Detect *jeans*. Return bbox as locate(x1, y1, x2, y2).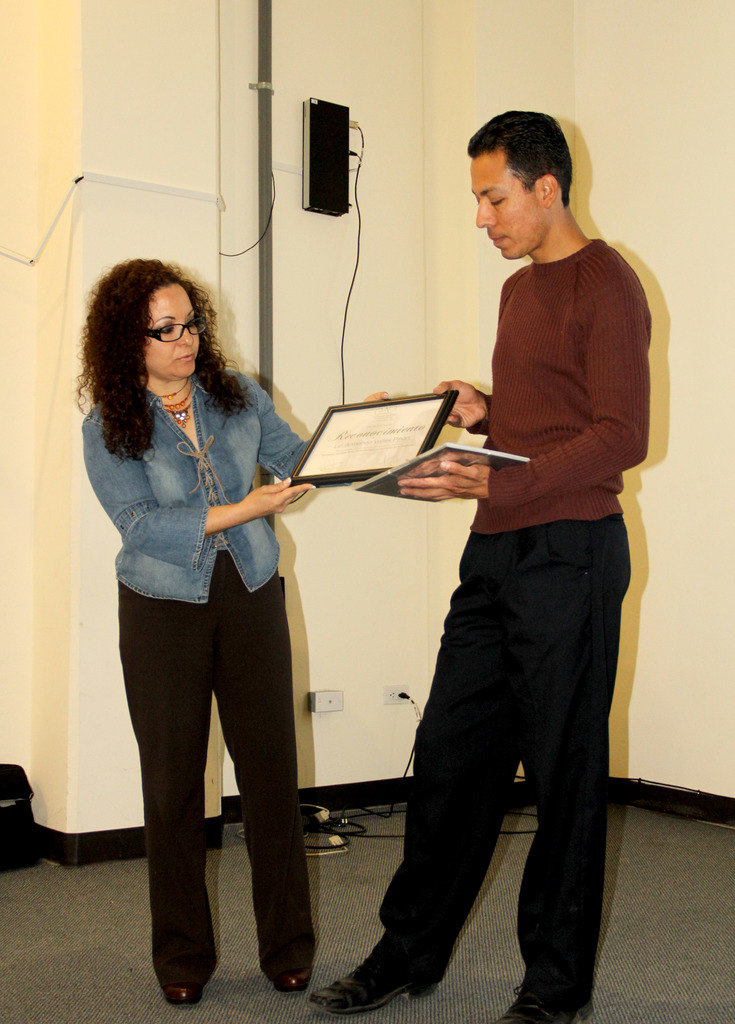
locate(381, 522, 637, 998).
